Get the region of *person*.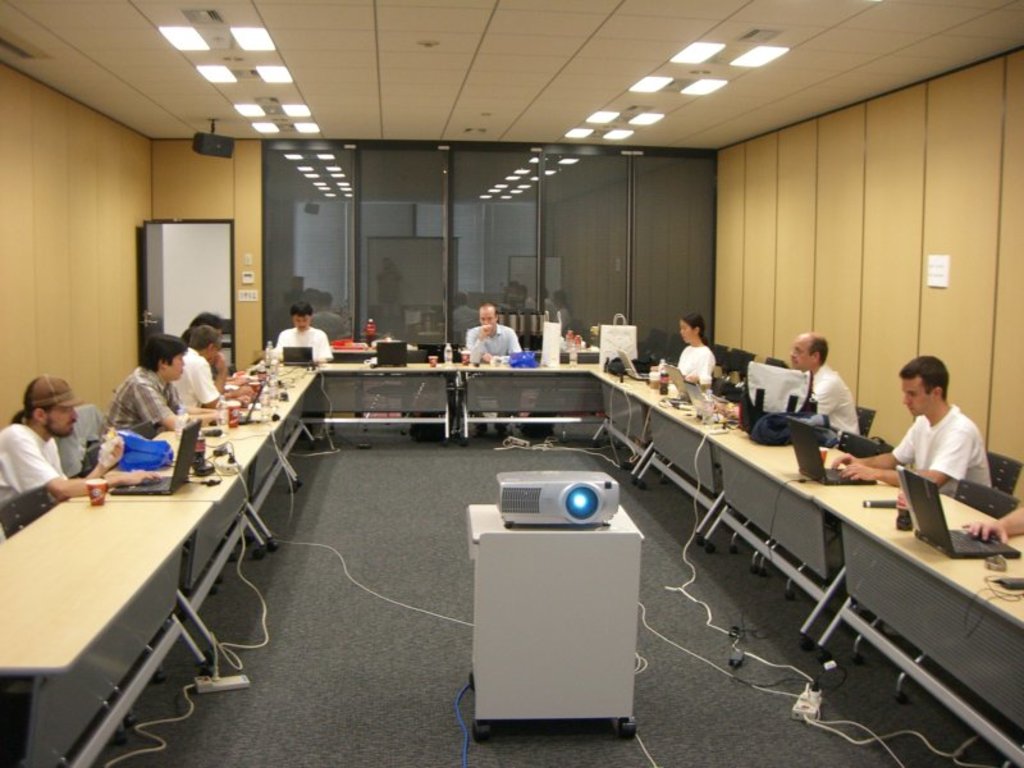
269/302/334/370.
